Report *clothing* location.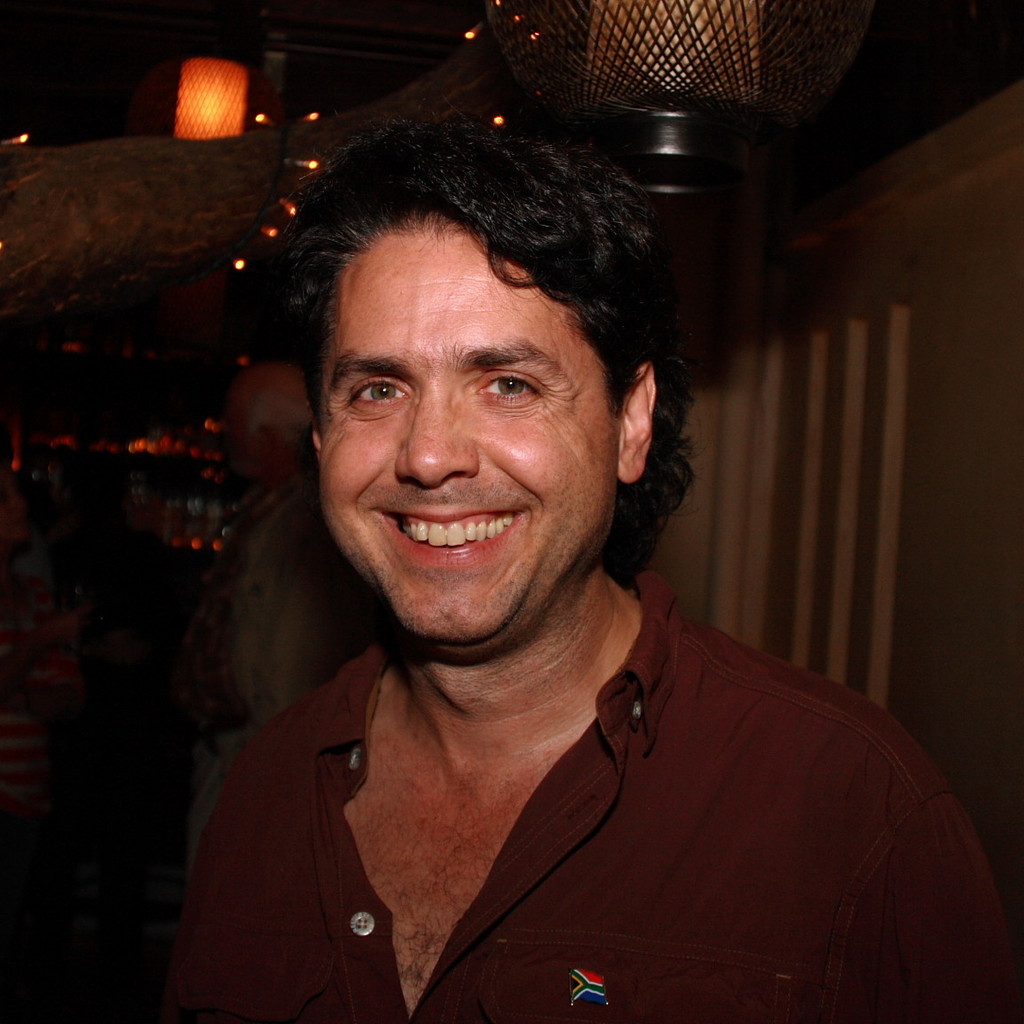
Report: 87, 496, 1016, 999.
